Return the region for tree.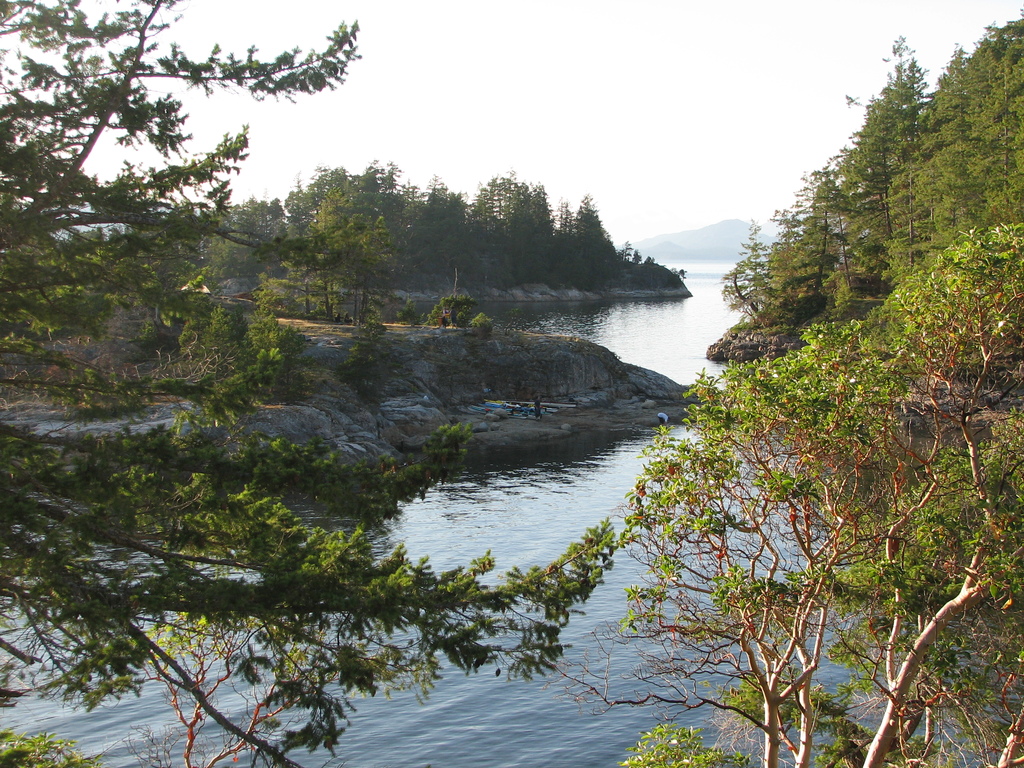
locate(0, 0, 620, 767).
